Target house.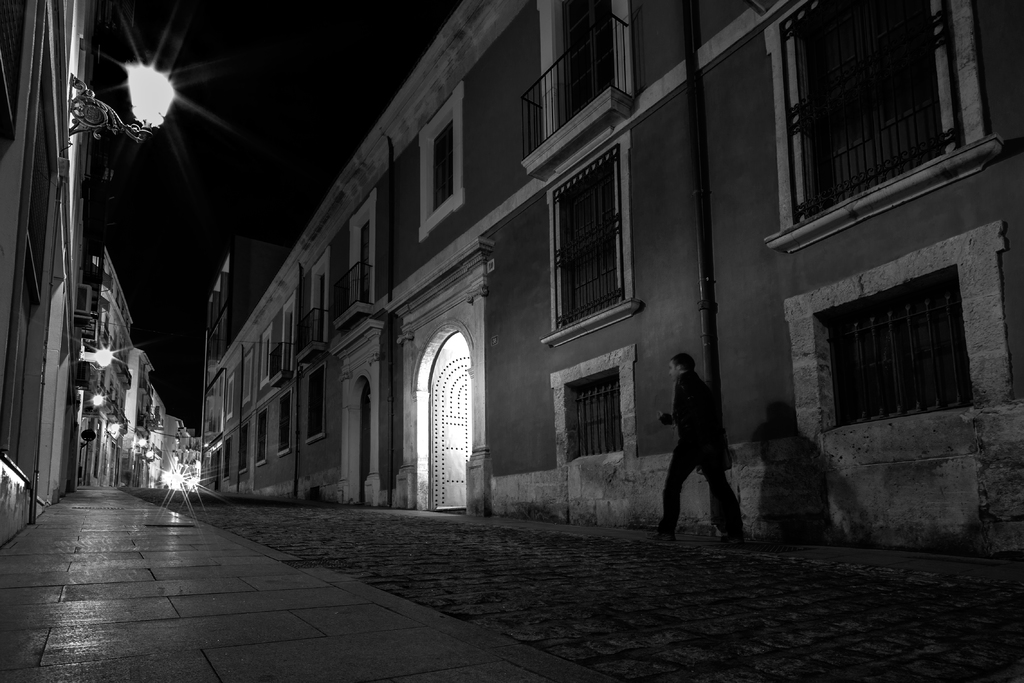
Target region: 152/411/184/494.
